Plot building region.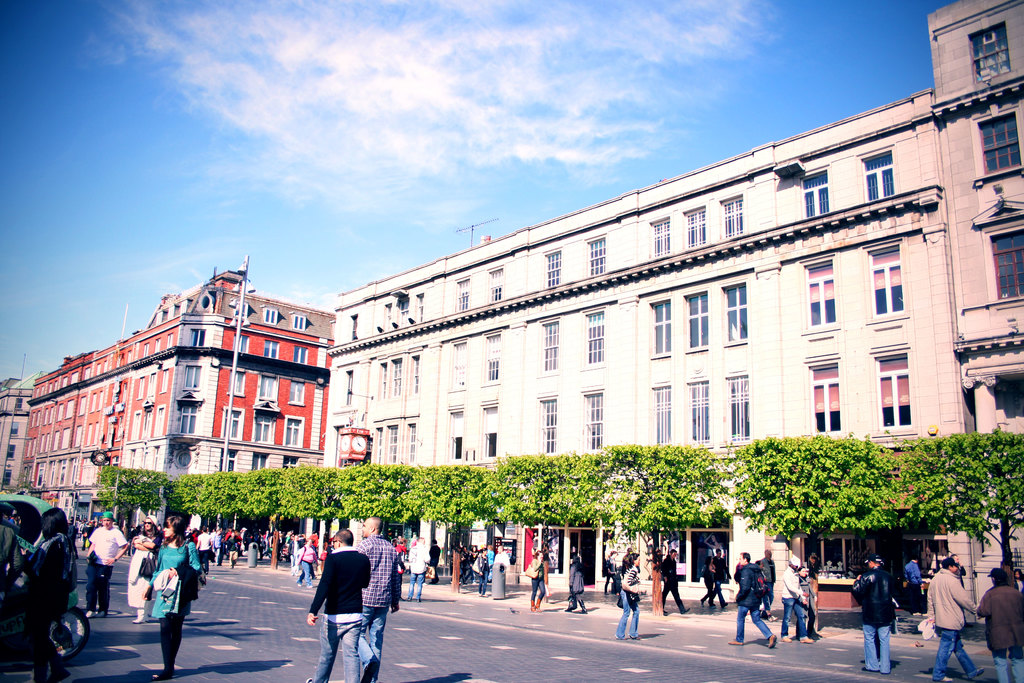
Plotted at BBox(0, 378, 42, 489).
